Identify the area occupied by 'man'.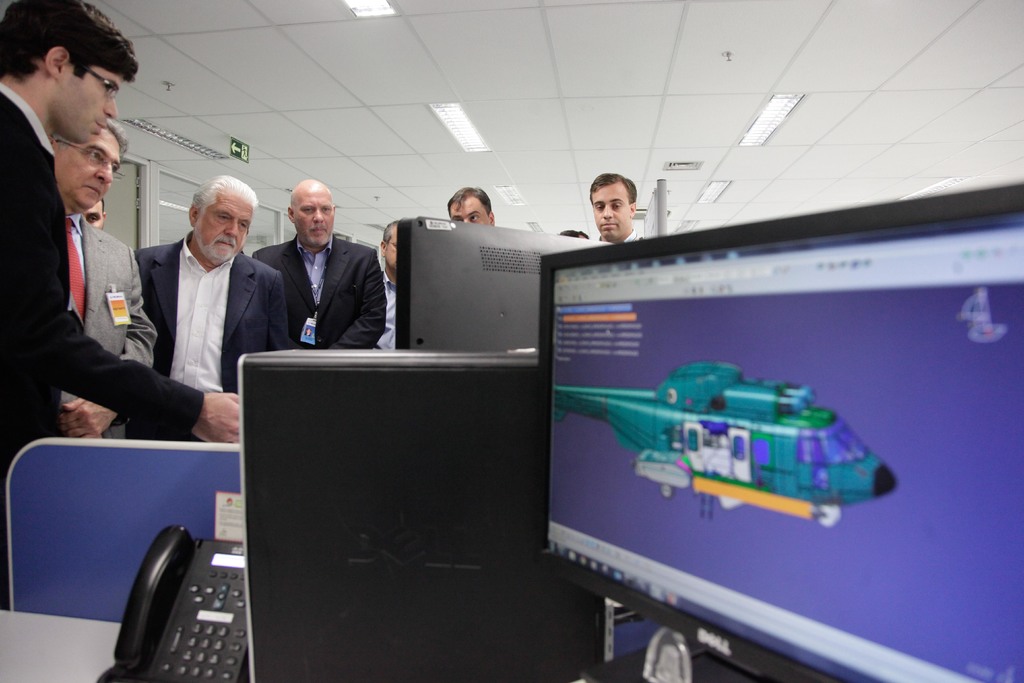
Area: 51/123/160/436.
